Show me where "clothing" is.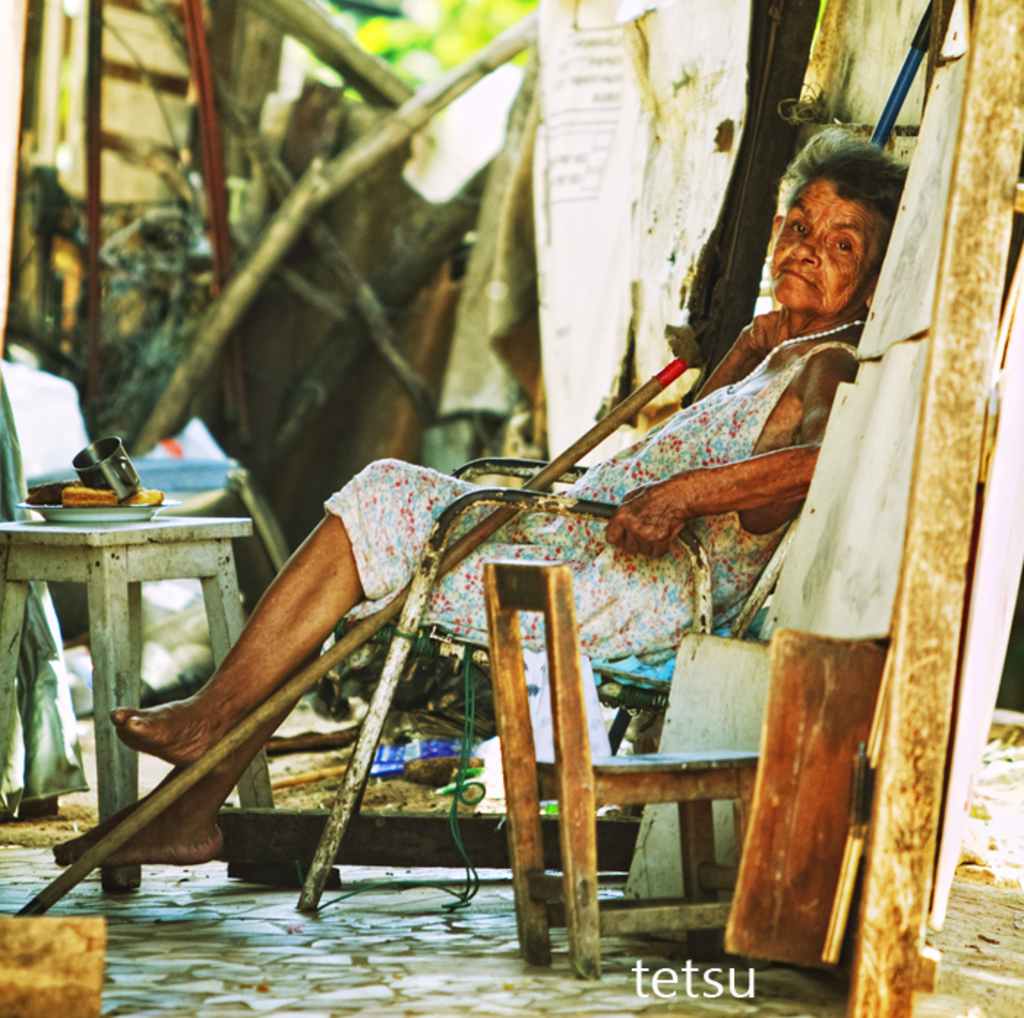
"clothing" is at (left=309, top=331, right=857, bottom=667).
